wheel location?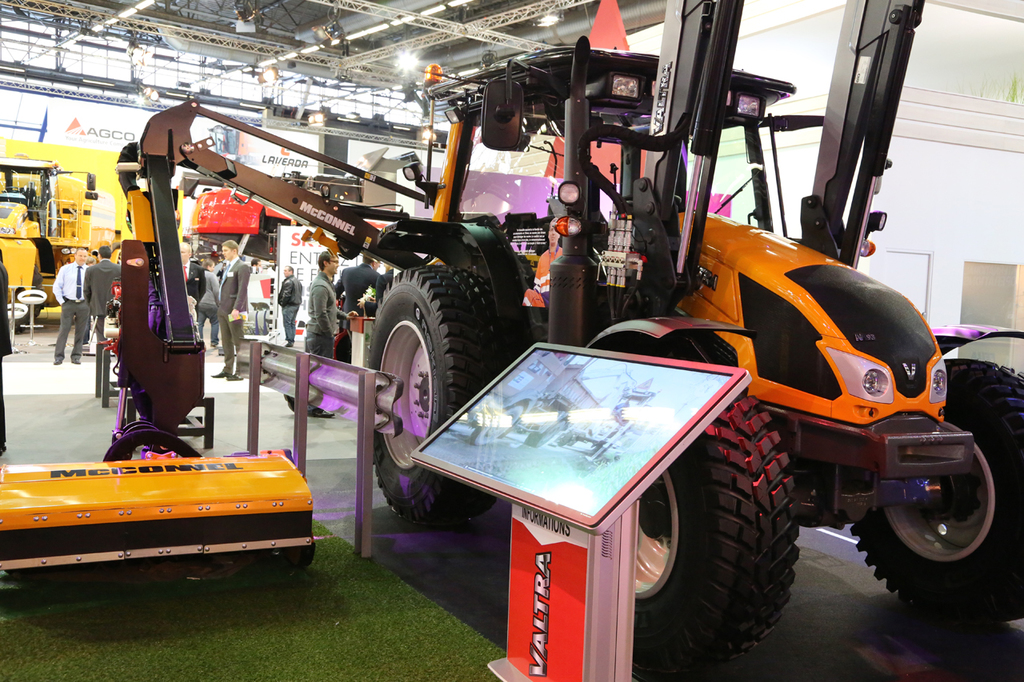
(left=851, top=357, right=1023, bottom=618)
